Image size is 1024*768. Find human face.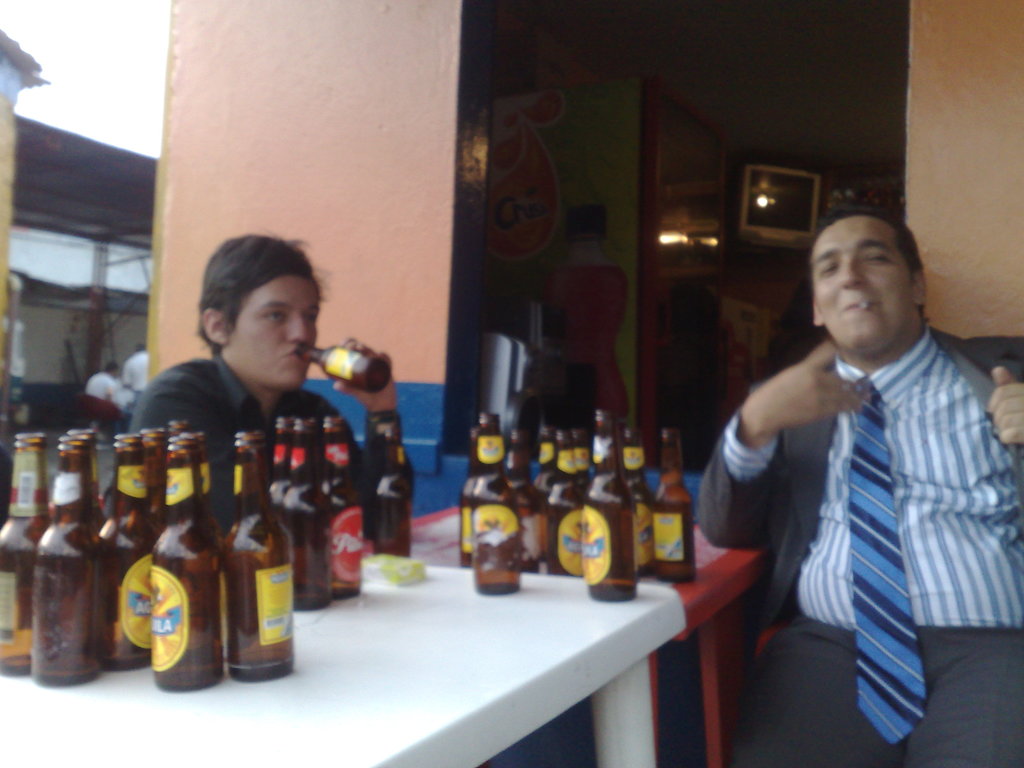
left=802, top=221, right=905, bottom=346.
